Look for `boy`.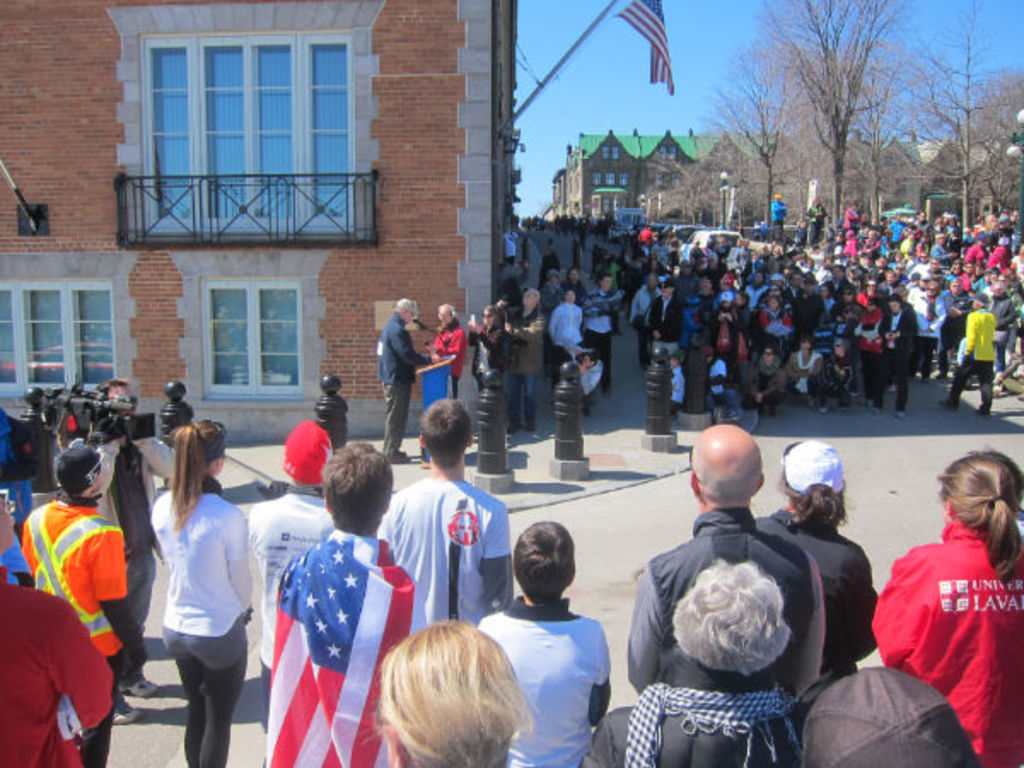
Found: bbox=[483, 529, 625, 749].
